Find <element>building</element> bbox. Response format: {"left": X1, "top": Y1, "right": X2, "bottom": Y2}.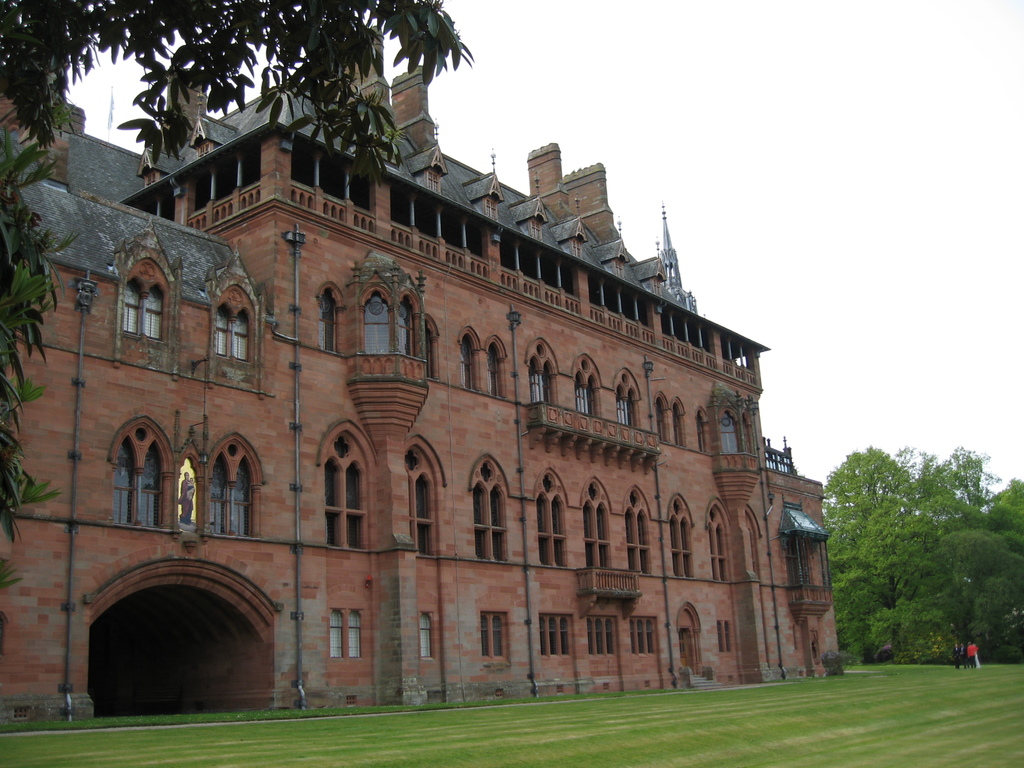
{"left": 0, "top": 23, "right": 840, "bottom": 732}.
